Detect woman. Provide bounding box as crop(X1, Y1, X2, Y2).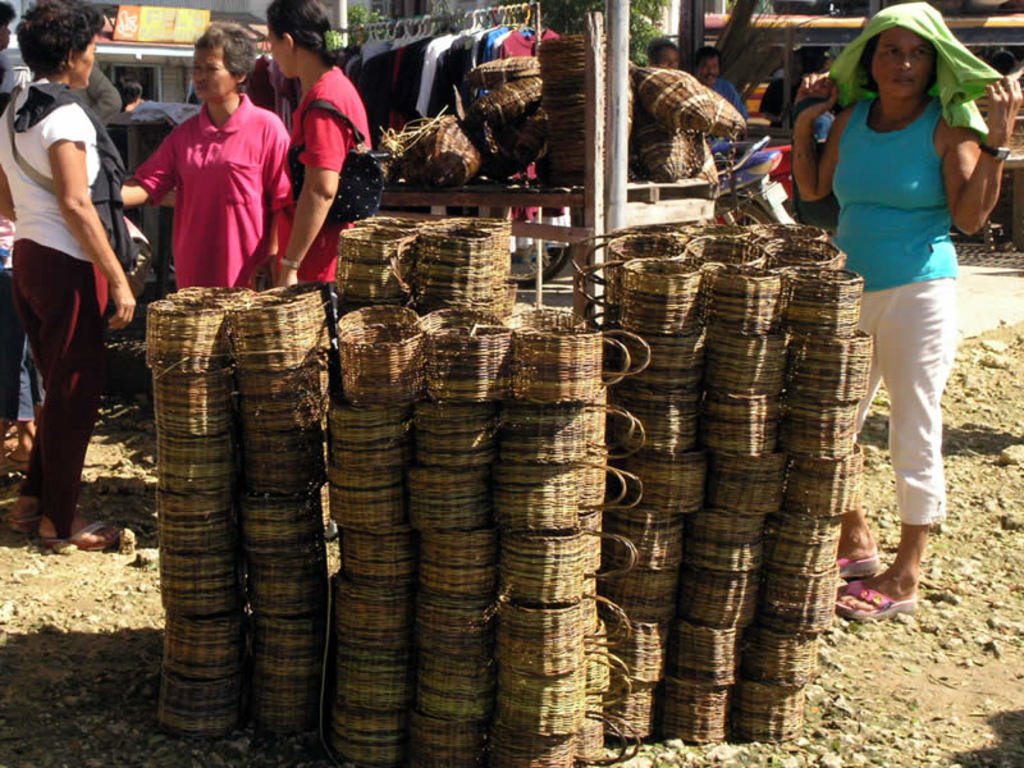
crop(124, 23, 296, 287).
